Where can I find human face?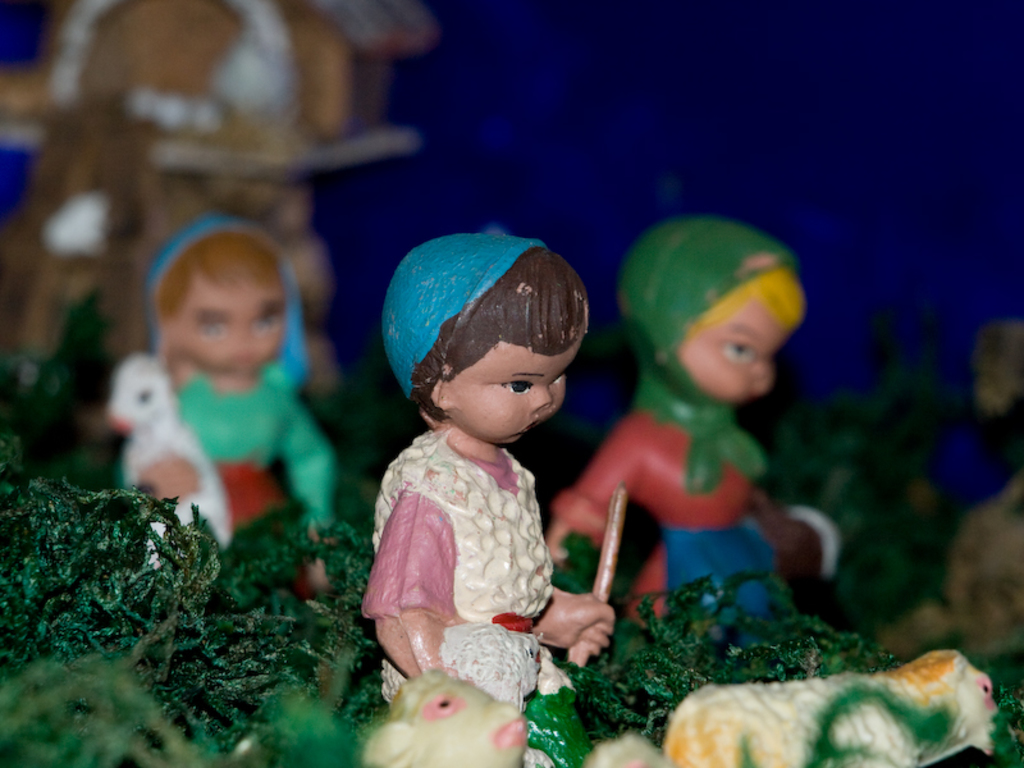
You can find it at (163,269,289,376).
